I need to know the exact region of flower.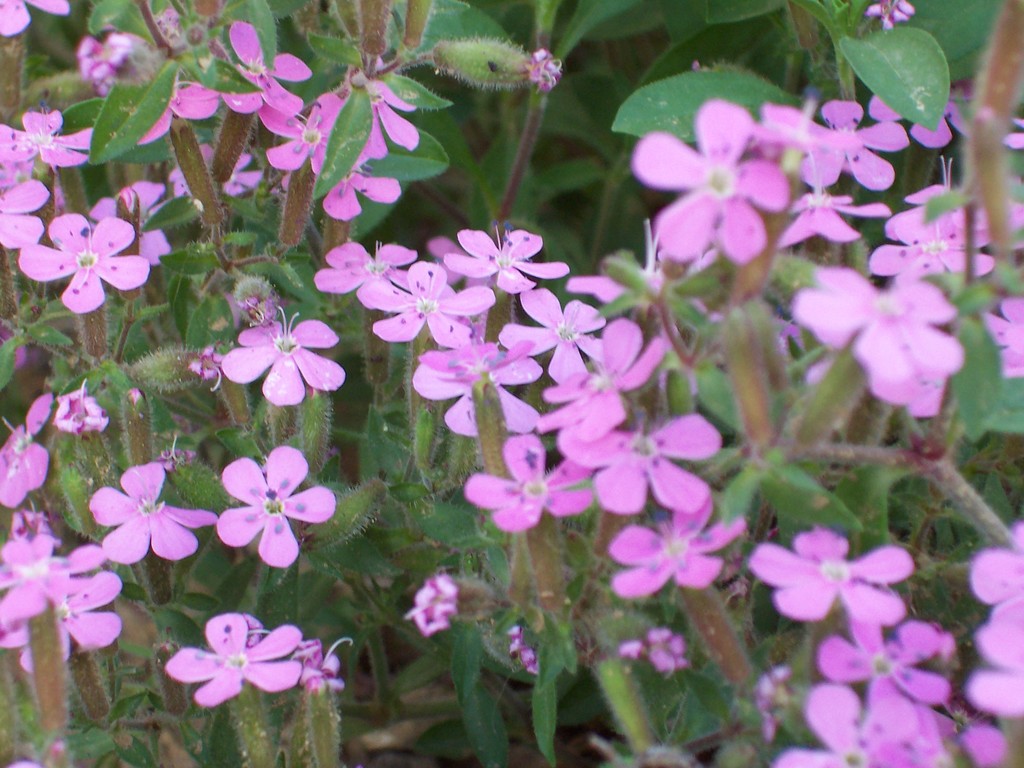
Region: box(406, 574, 461, 636).
